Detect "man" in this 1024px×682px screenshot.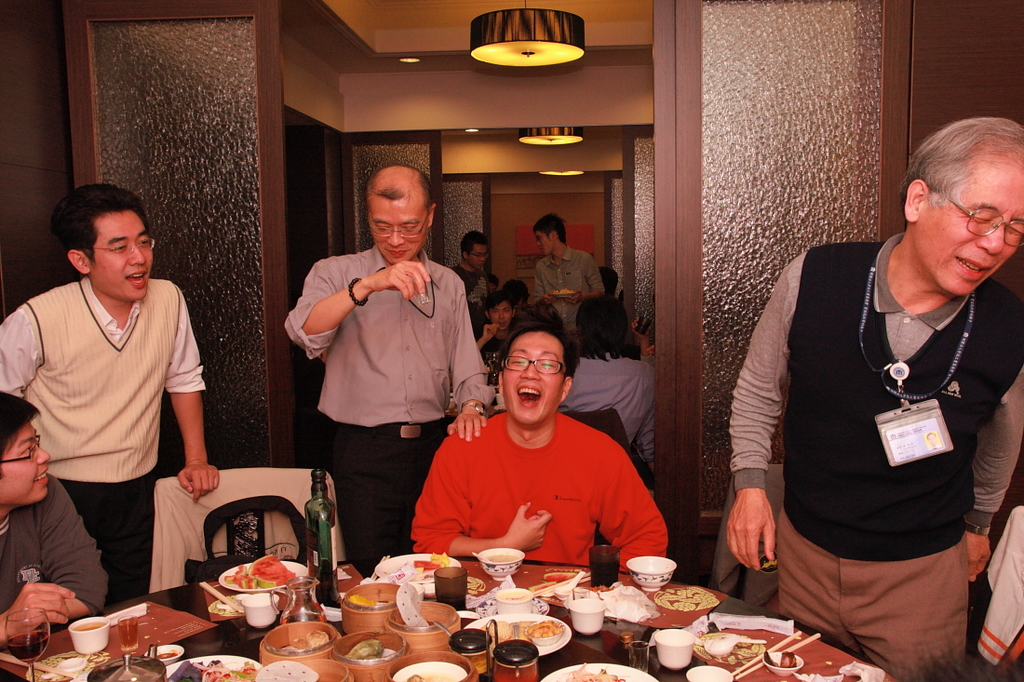
Detection: pyautogui.locateOnScreen(456, 233, 492, 313).
